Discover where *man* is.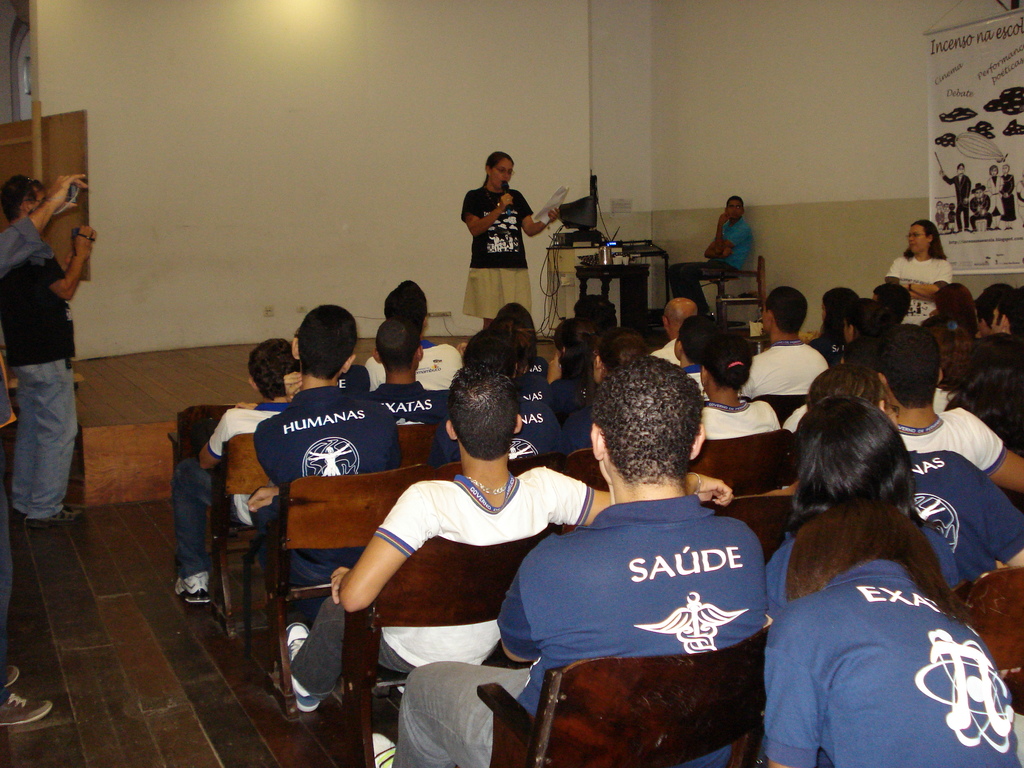
Discovered at BBox(762, 397, 957, 631).
